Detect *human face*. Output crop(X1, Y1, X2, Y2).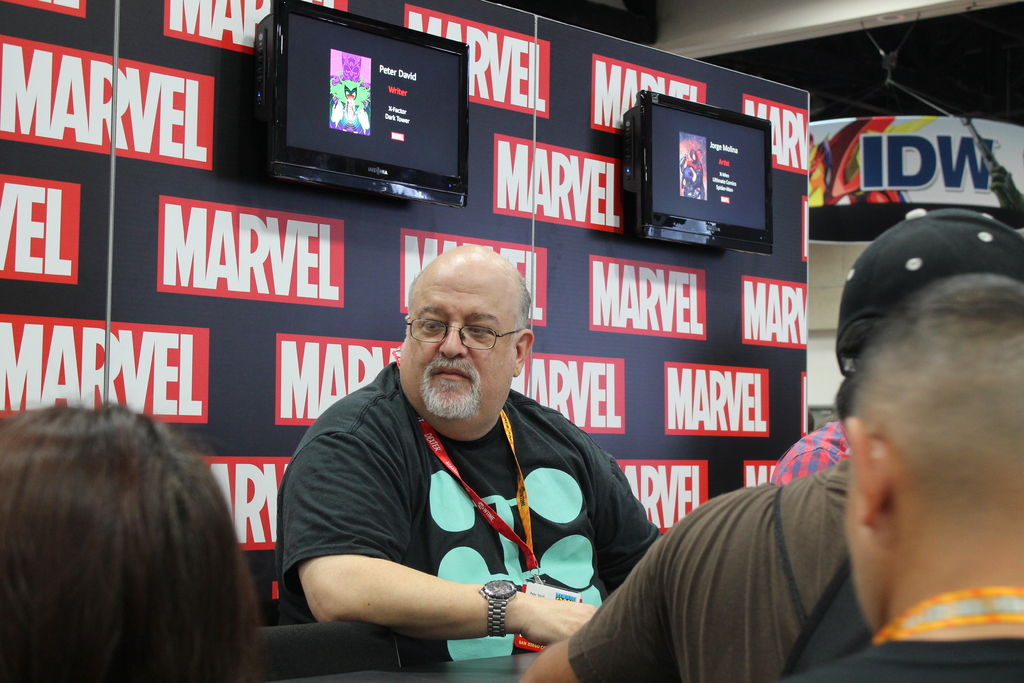
crop(408, 268, 511, 416).
